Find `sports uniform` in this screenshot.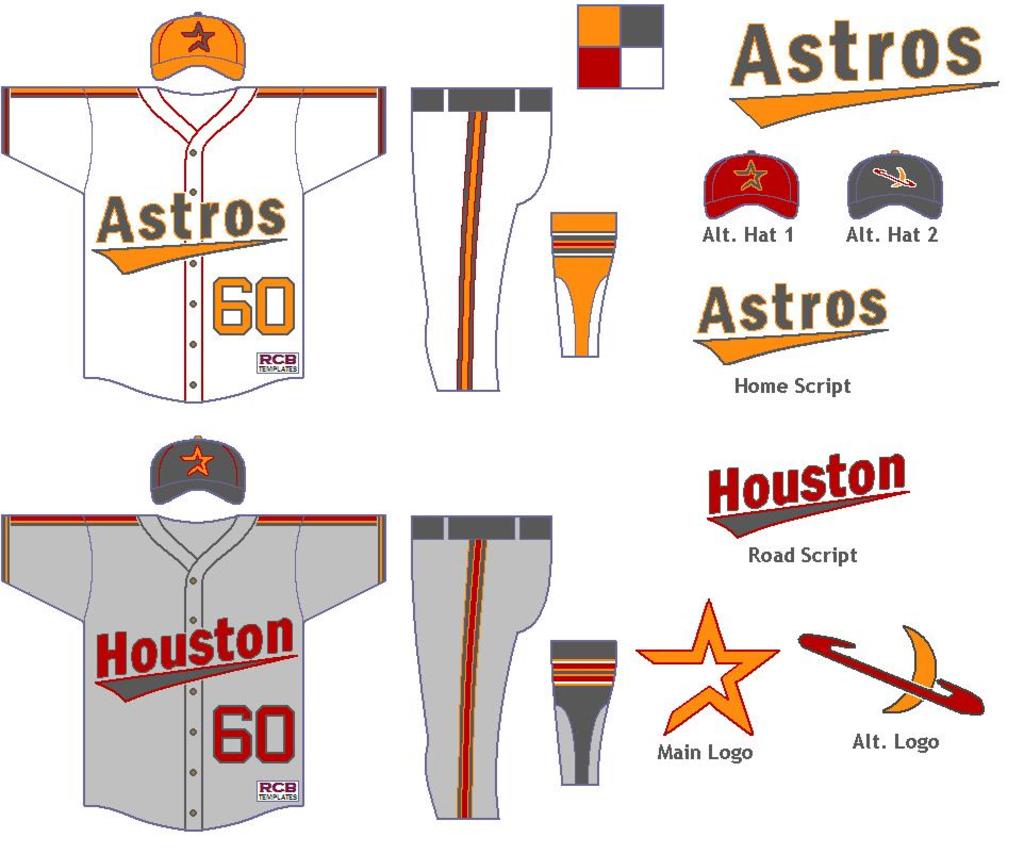
The bounding box for `sports uniform` is Rect(0, 433, 386, 832).
